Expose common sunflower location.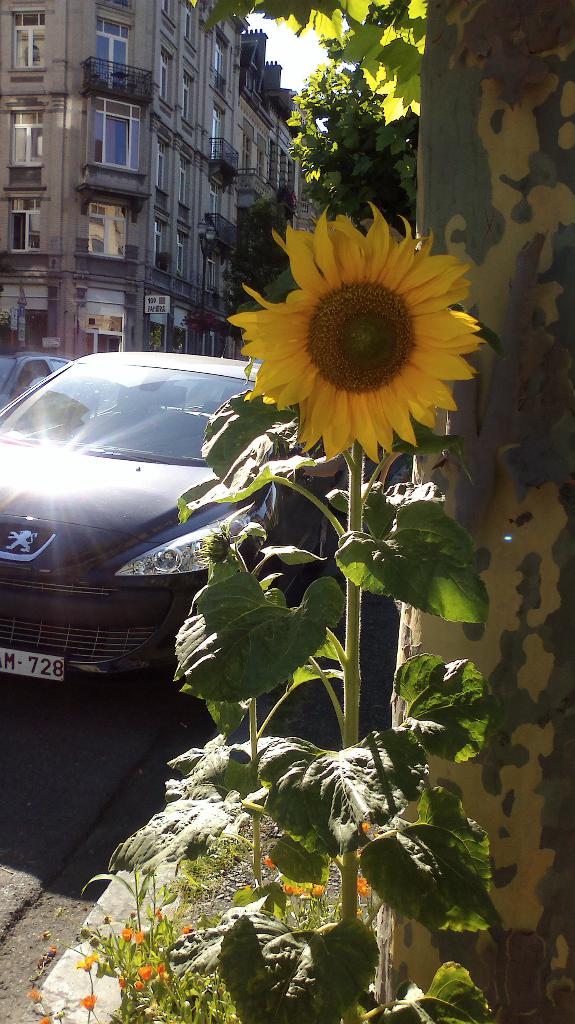
Exposed at <region>220, 202, 487, 465</region>.
